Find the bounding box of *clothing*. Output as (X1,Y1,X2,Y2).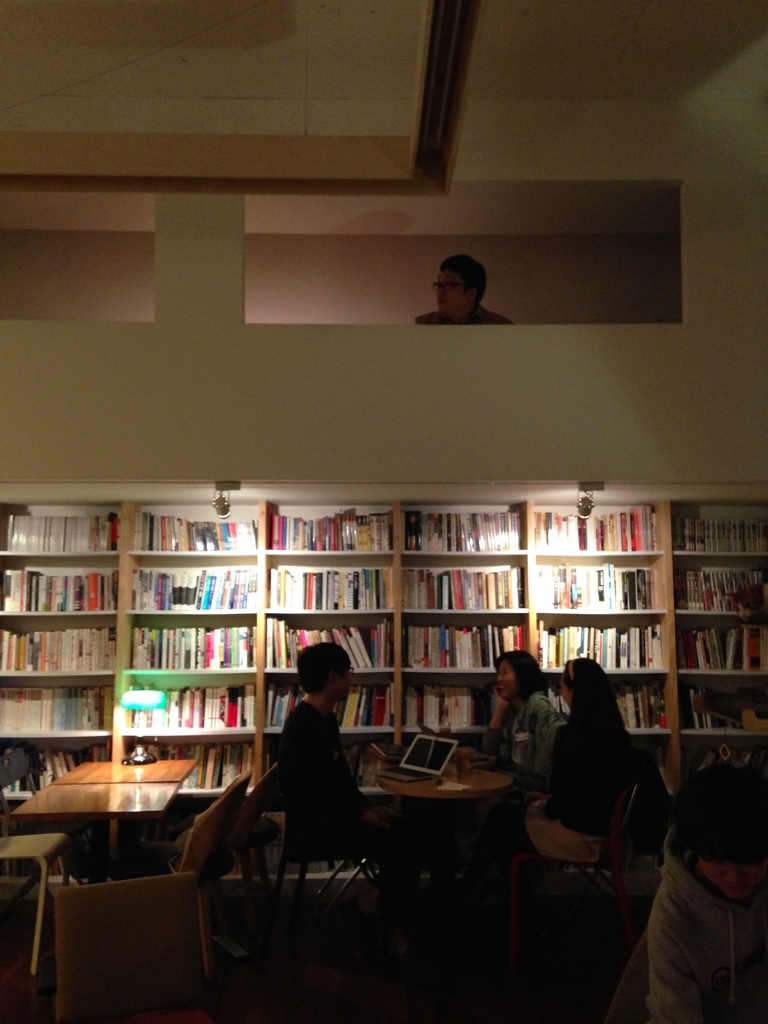
(488,687,561,783).
